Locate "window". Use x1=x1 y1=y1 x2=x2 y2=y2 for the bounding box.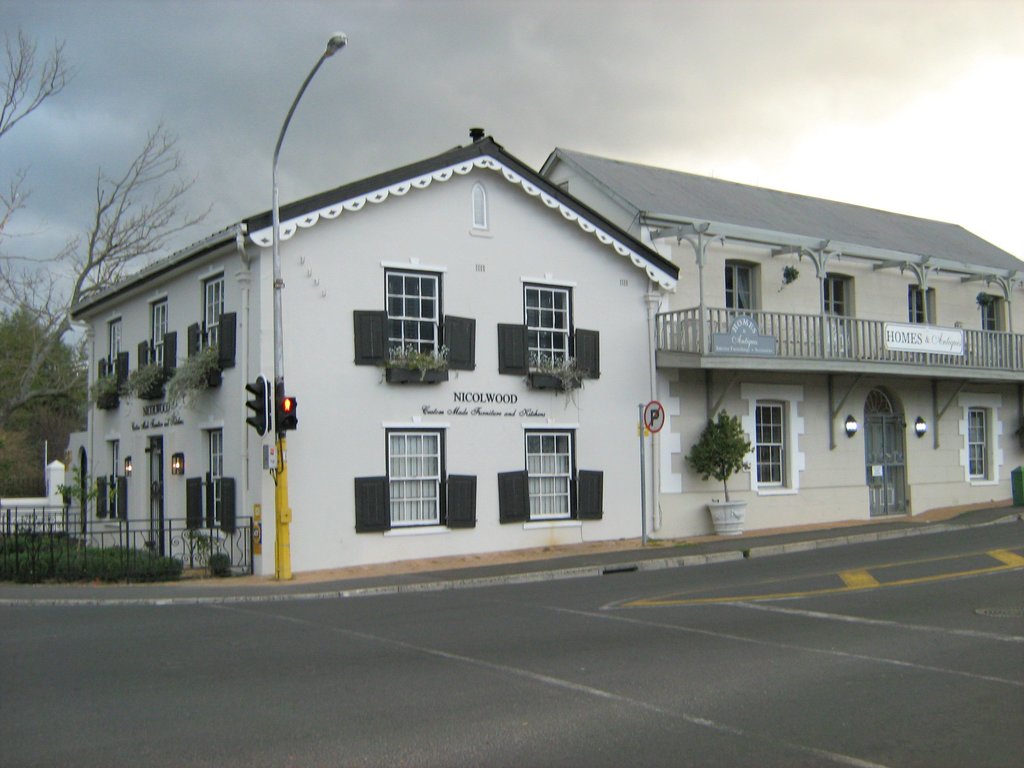
x1=826 y1=279 x2=854 y2=333.
